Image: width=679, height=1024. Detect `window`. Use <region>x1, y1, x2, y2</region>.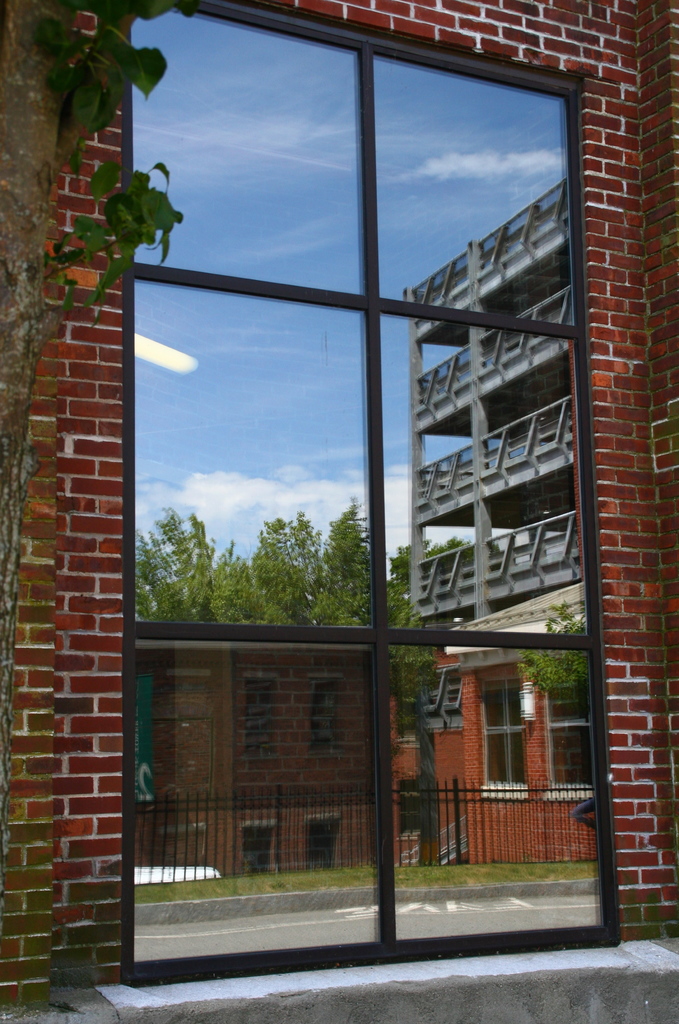
<region>133, 4, 614, 982</region>.
